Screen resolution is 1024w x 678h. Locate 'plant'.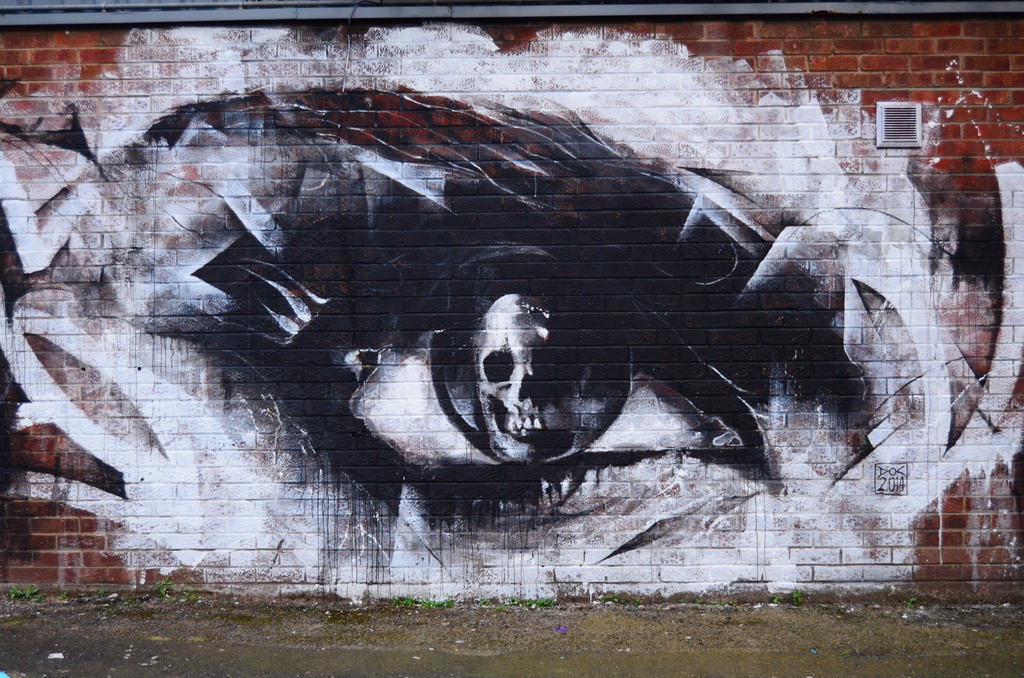
detection(771, 592, 785, 607).
